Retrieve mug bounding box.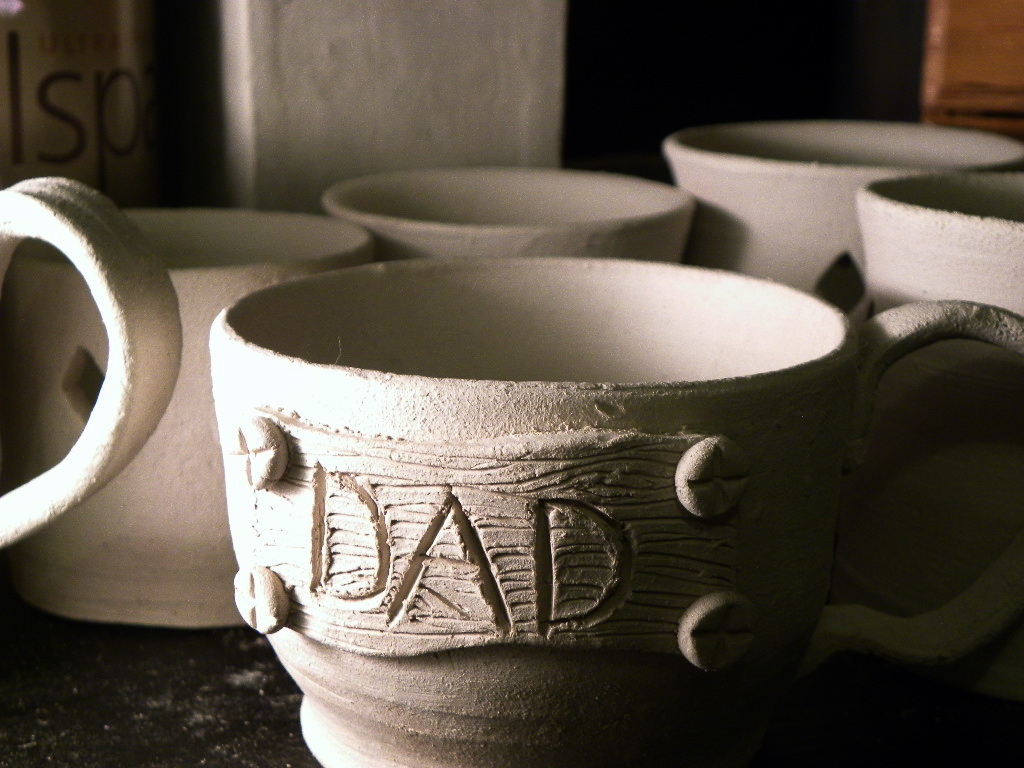
Bounding box: [857, 175, 1023, 314].
